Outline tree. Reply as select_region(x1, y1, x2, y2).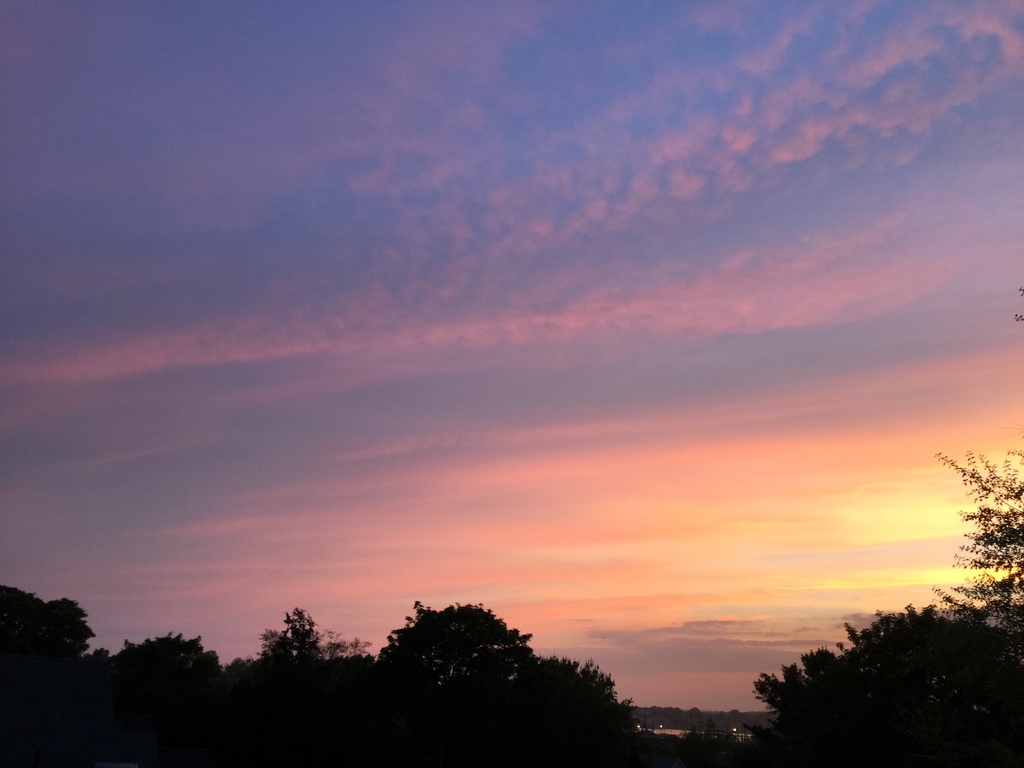
select_region(932, 436, 1023, 646).
